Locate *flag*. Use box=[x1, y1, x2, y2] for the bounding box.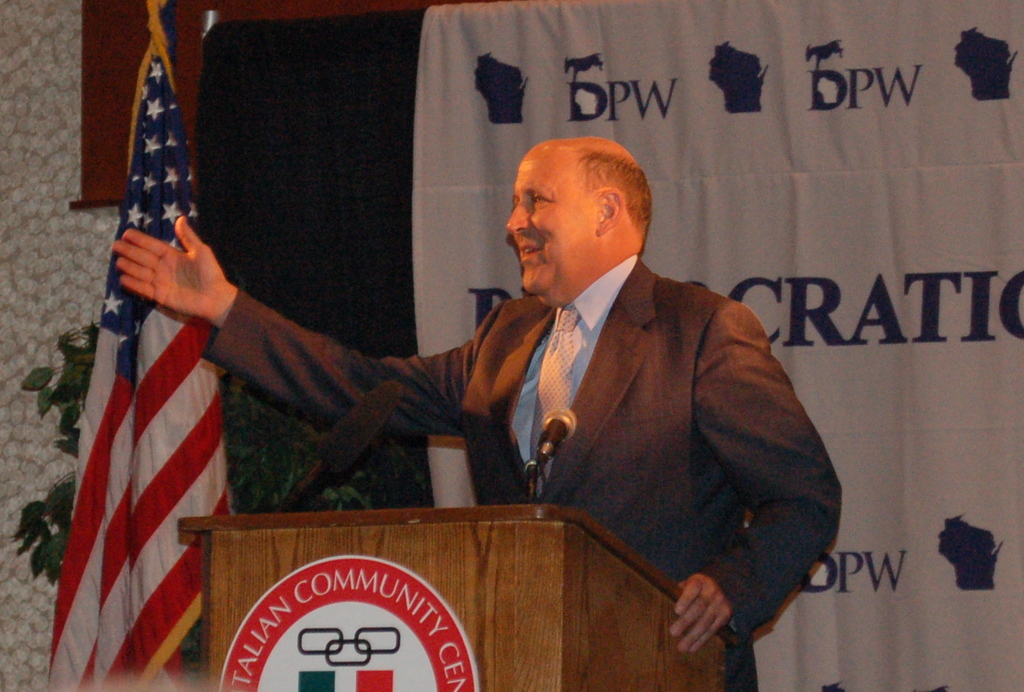
box=[49, 0, 244, 691].
